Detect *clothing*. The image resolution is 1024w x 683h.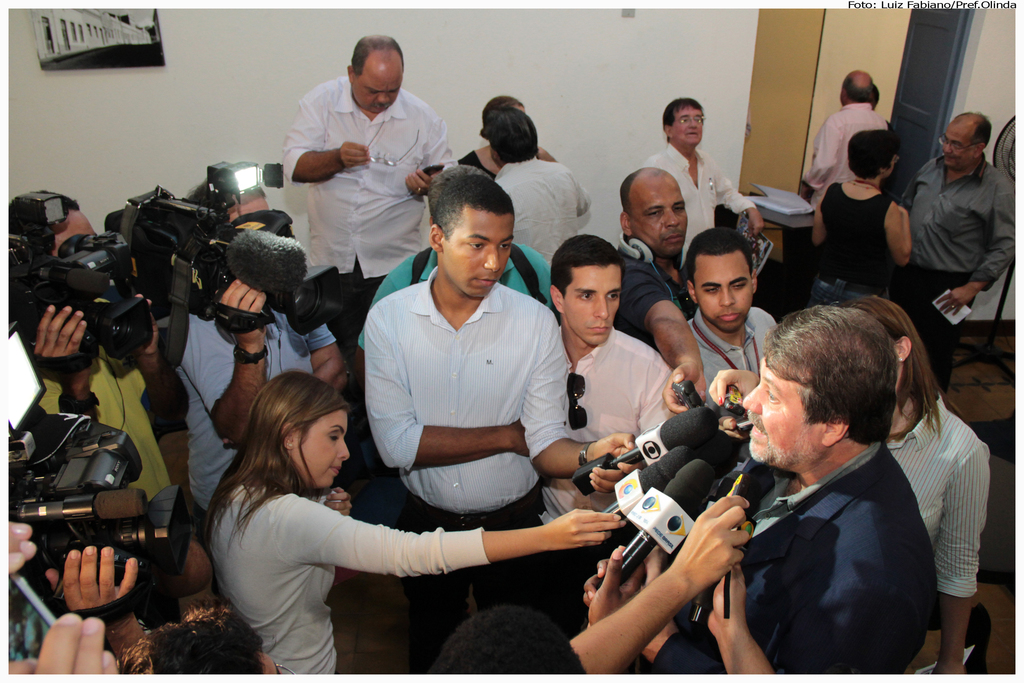
locate(168, 311, 338, 528).
